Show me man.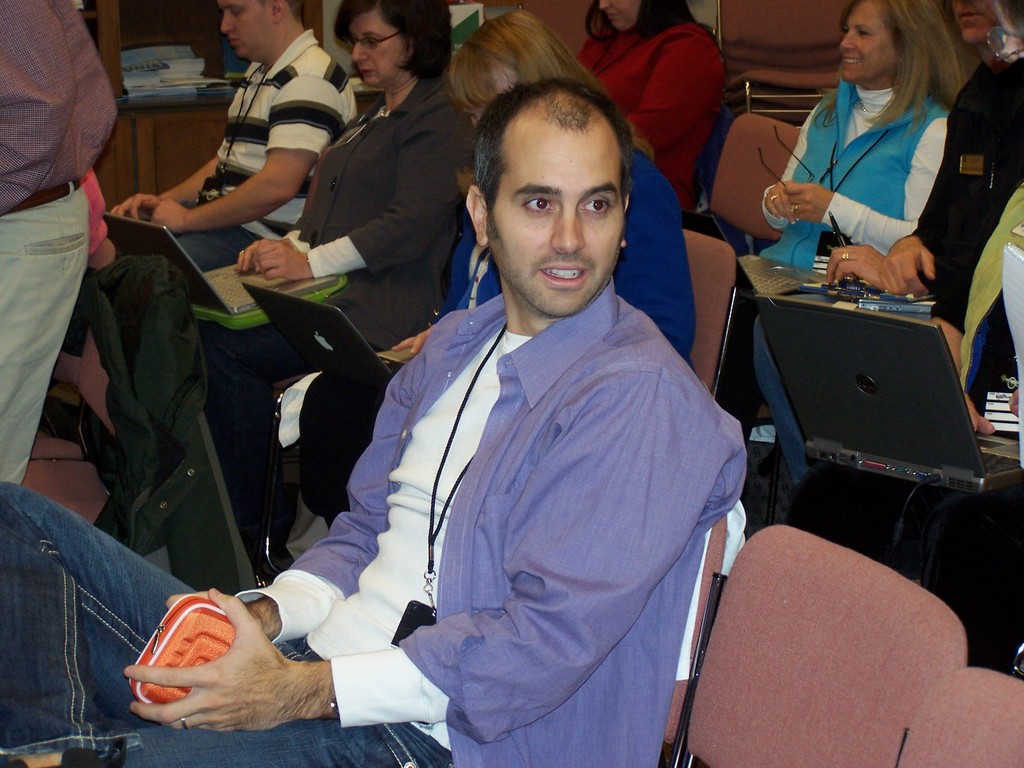
man is here: (x1=0, y1=0, x2=158, y2=499).
